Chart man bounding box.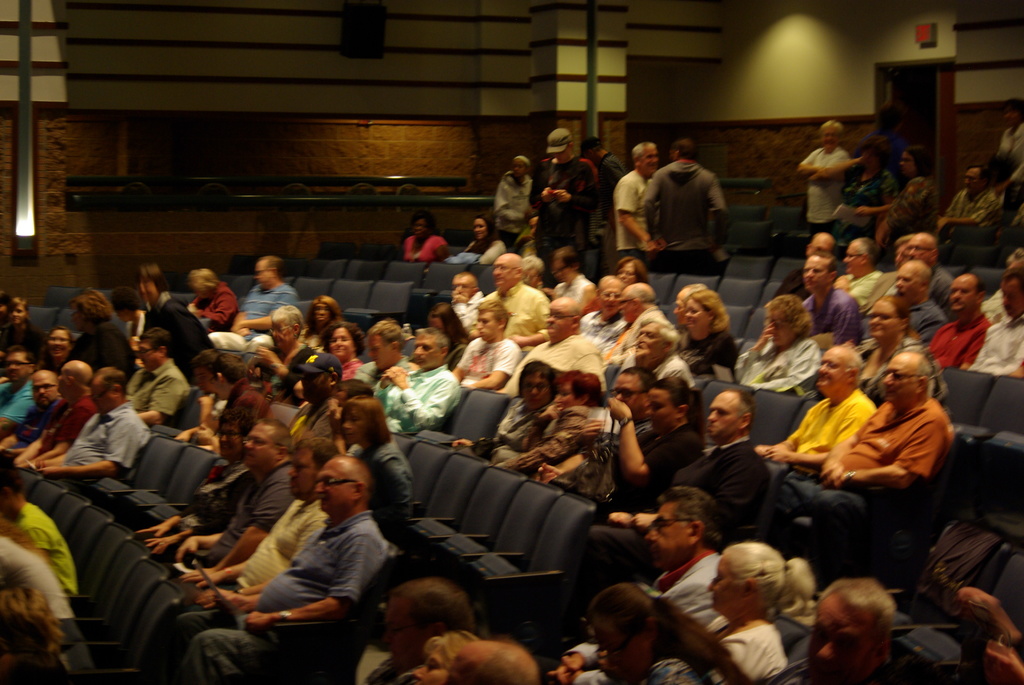
Charted: detection(529, 130, 600, 287).
